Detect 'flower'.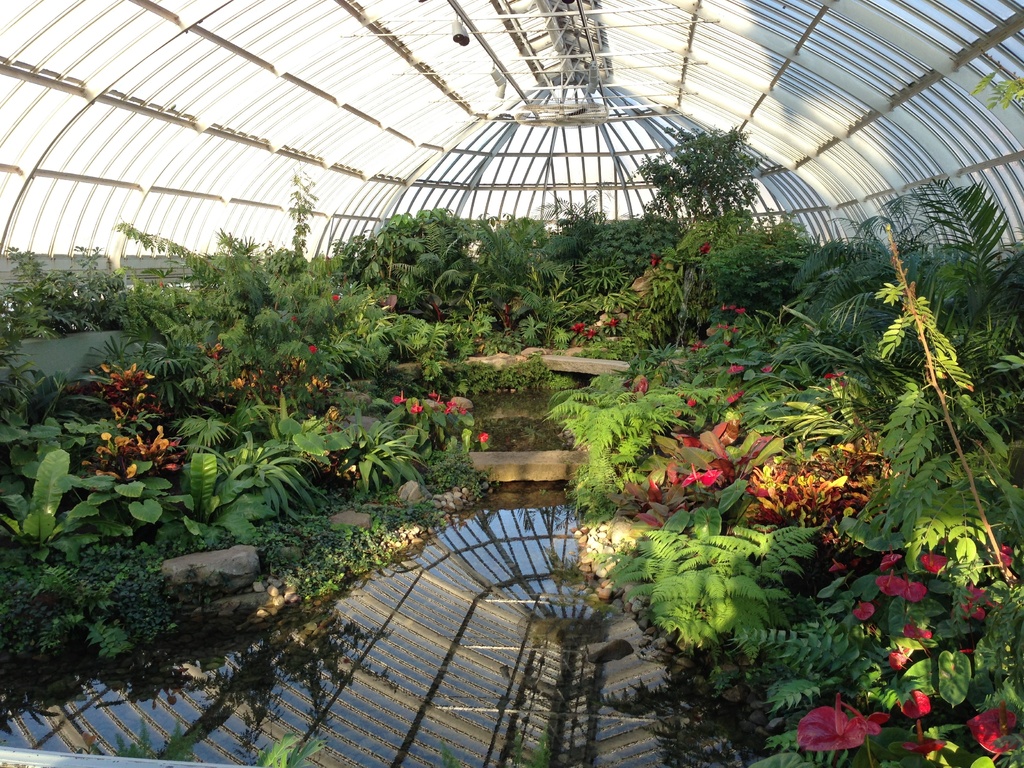
Detected at BBox(924, 554, 957, 577).
